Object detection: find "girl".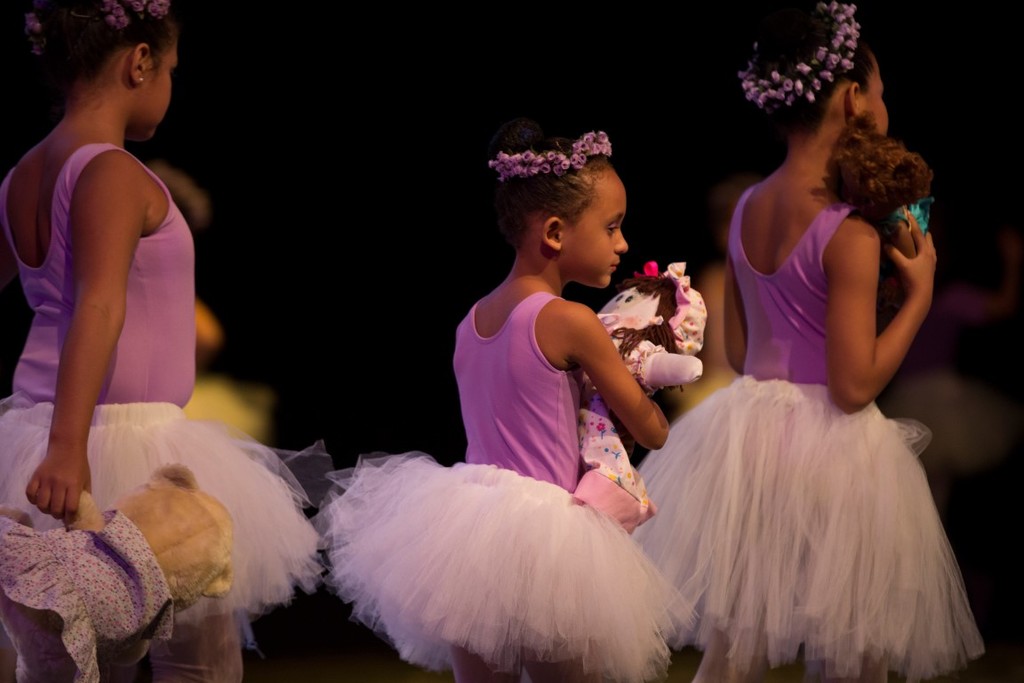
x1=0 y1=0 x2=333 y2=682.
